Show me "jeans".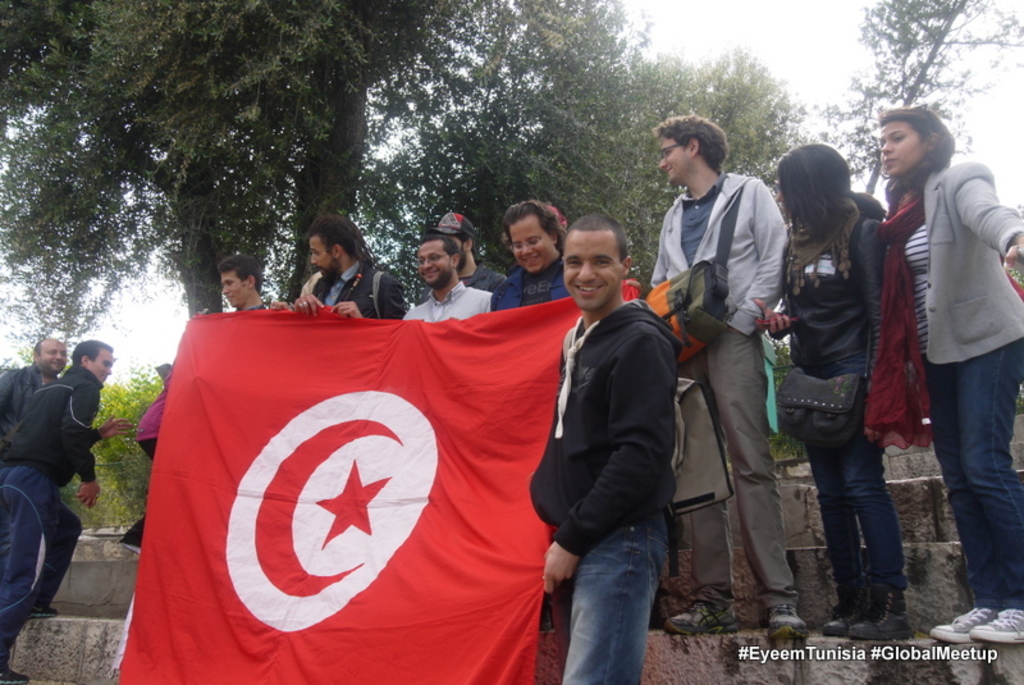
"jeans" is here: rect(684, 344, 800, 613).
